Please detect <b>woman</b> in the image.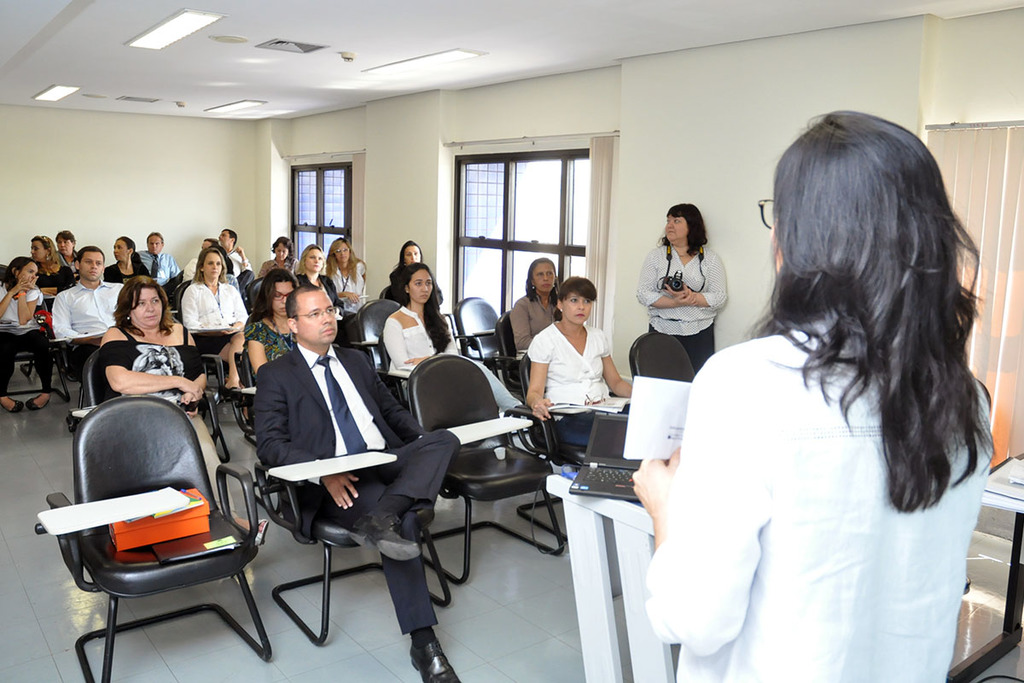
rect(318, 232, 374, 313).
